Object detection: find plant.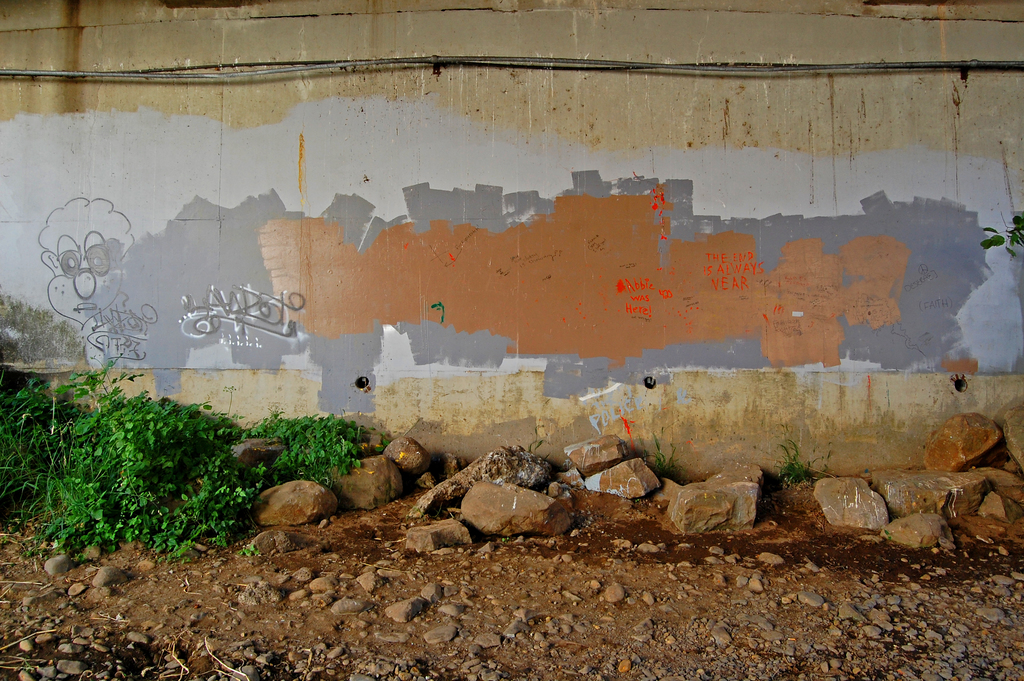
<region>252, 413, 369, 496</region>.
